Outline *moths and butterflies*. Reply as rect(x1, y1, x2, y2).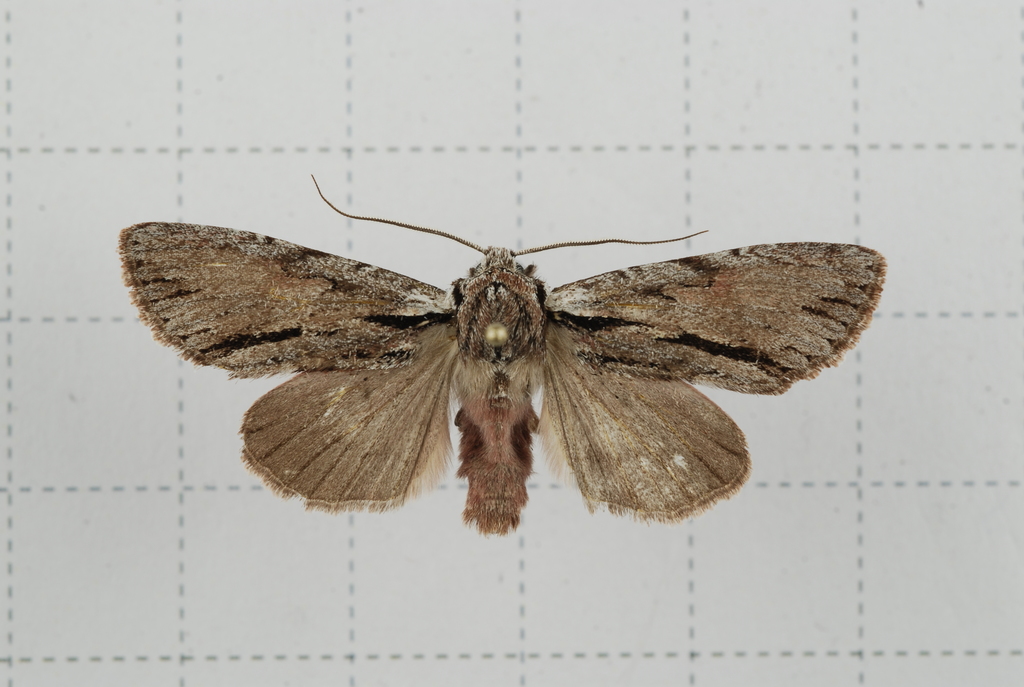
rect(112, 170, 890, 539).
